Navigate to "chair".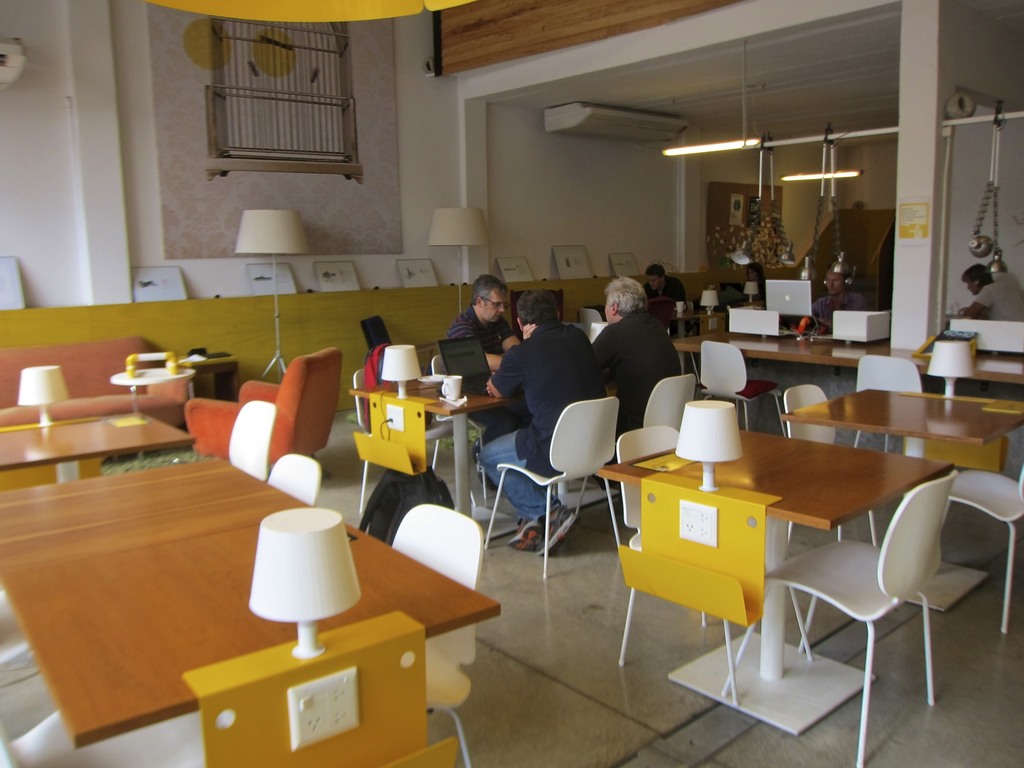
Navigation target: BBox(928, 465, 1023, 634).
